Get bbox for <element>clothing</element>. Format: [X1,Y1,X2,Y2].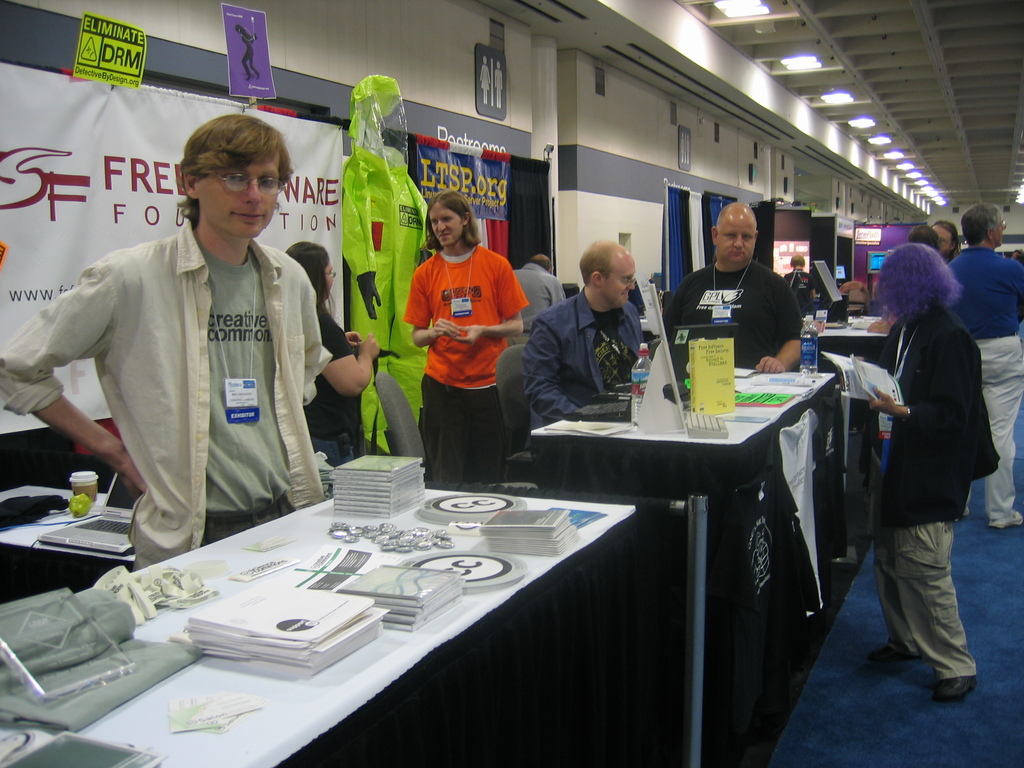
[523,291,634,426].
